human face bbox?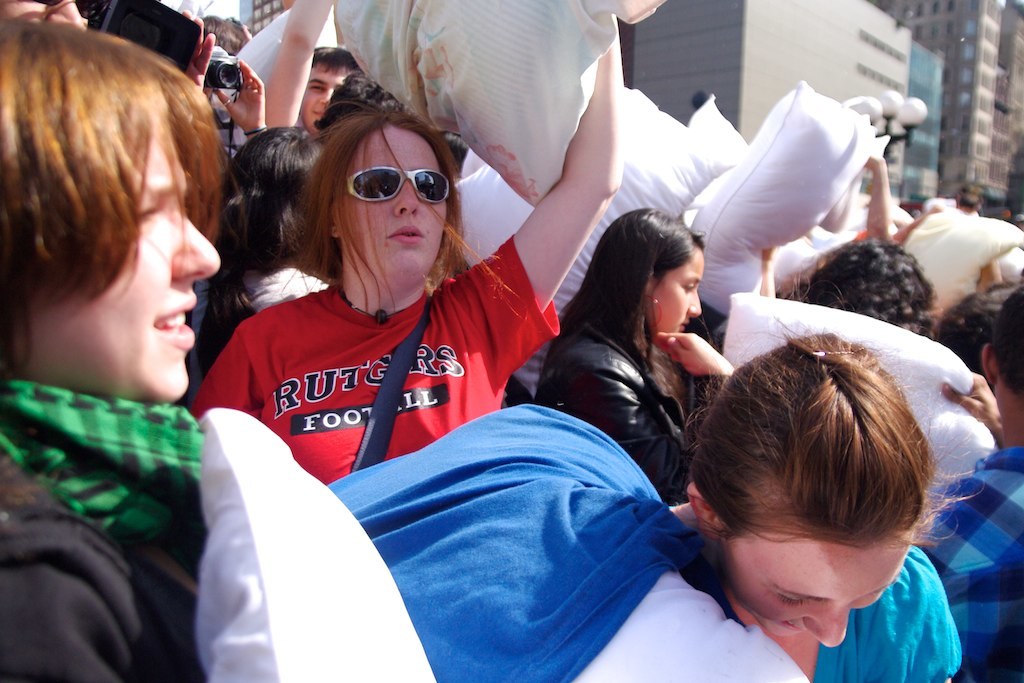
<bbox>653, 236, 697, 343</bbox>
